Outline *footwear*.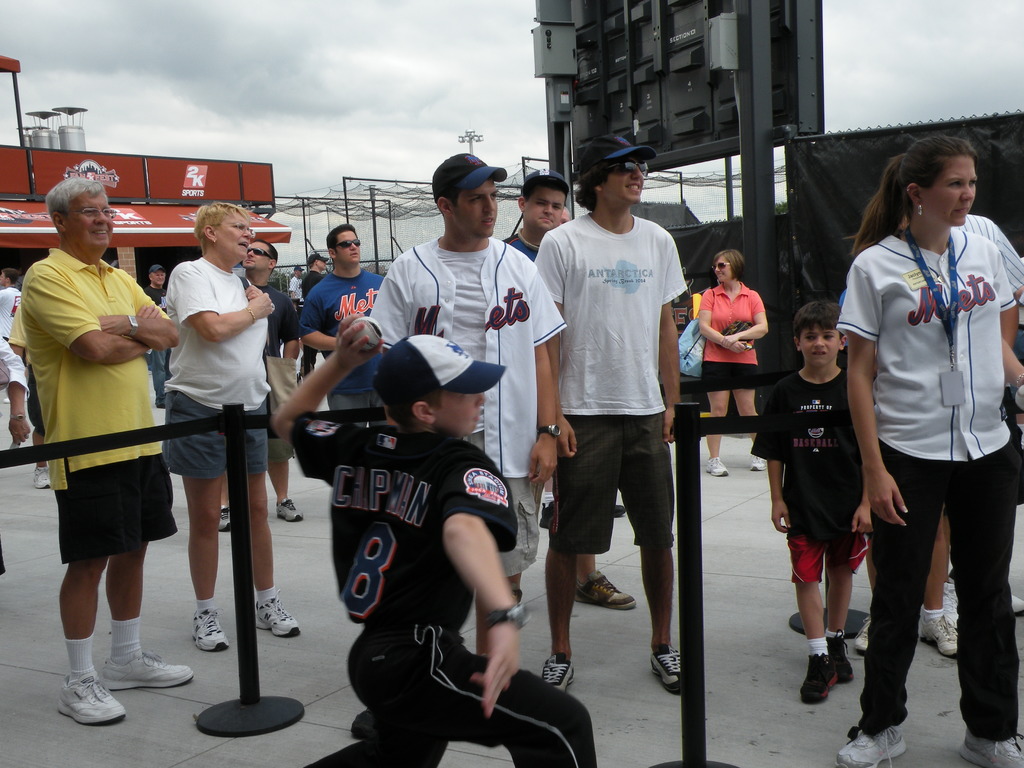
Outline: 851:609:879:651.
